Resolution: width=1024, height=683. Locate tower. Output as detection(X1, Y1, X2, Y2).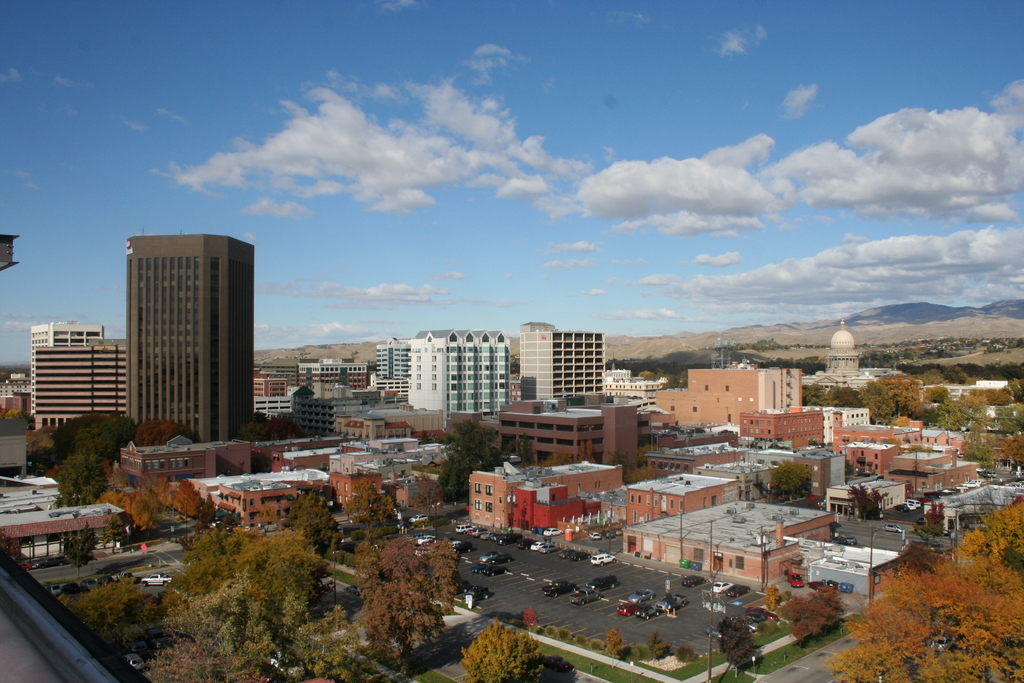
detection(509, 319, 609, 406).
